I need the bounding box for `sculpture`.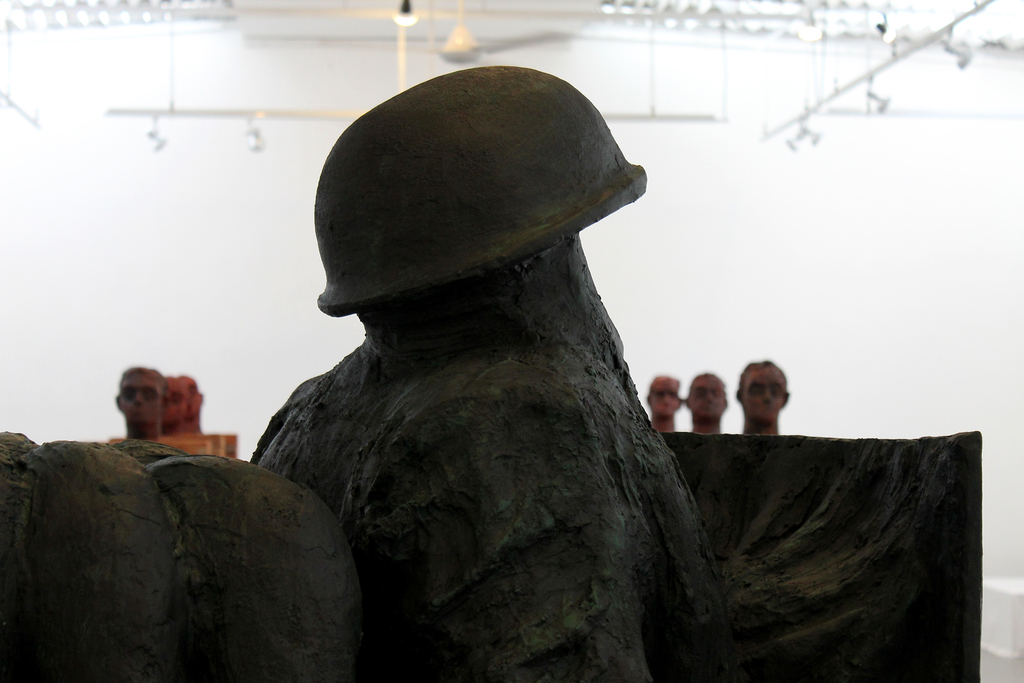
Here it is: pyautogui.locateOnScreen(0, 46, 973, 682).
